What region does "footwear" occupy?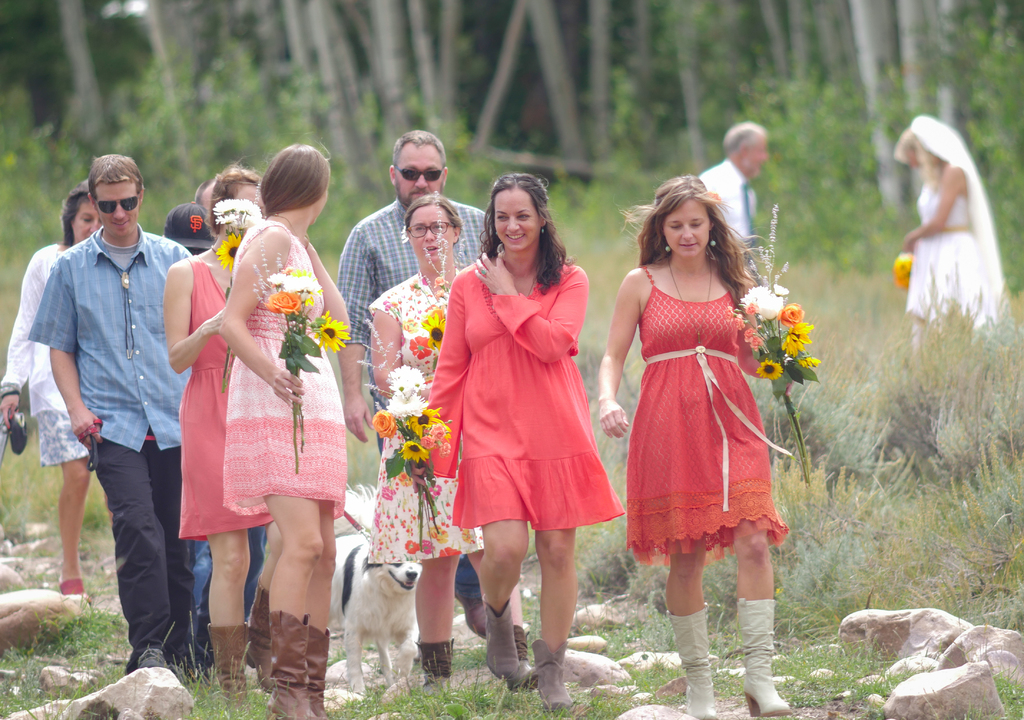
134/643/195/687.
